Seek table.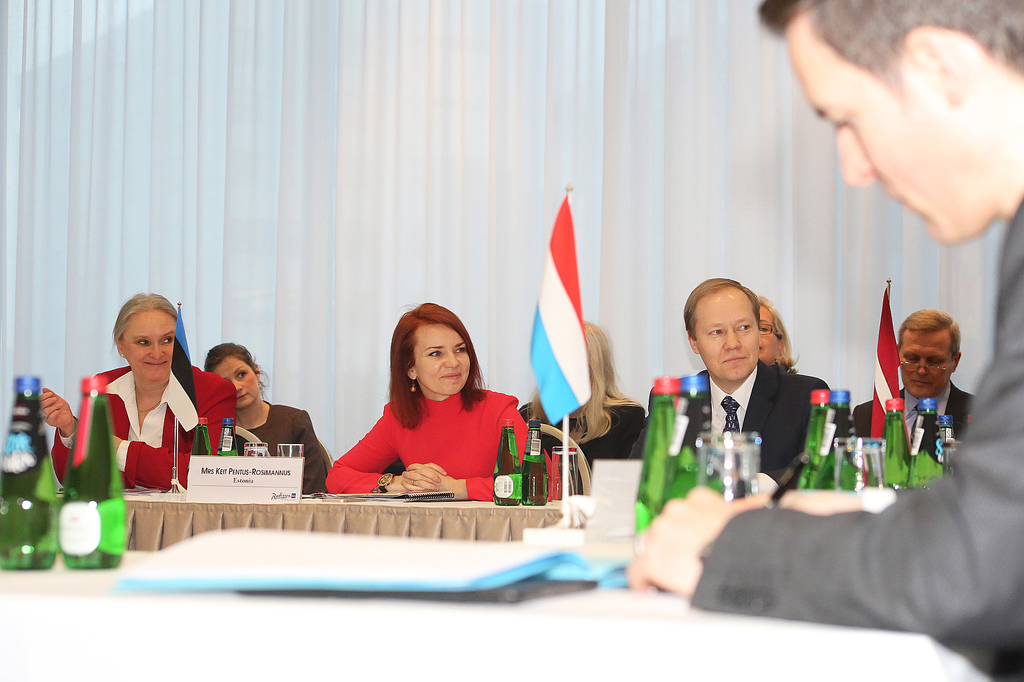
x1=0 y1=480 x2=997 y2=681.
